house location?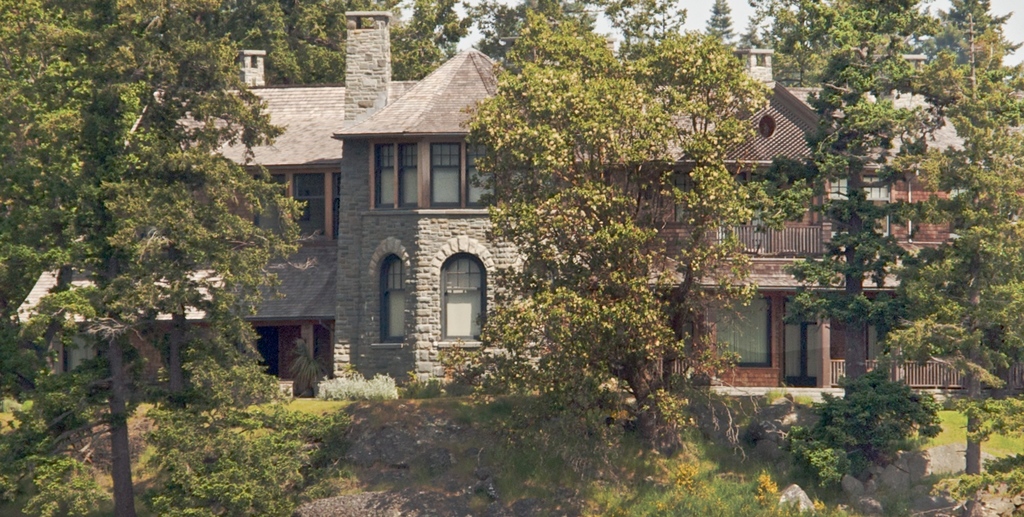
<bbox>567, 47, 835, 385</bbox>
